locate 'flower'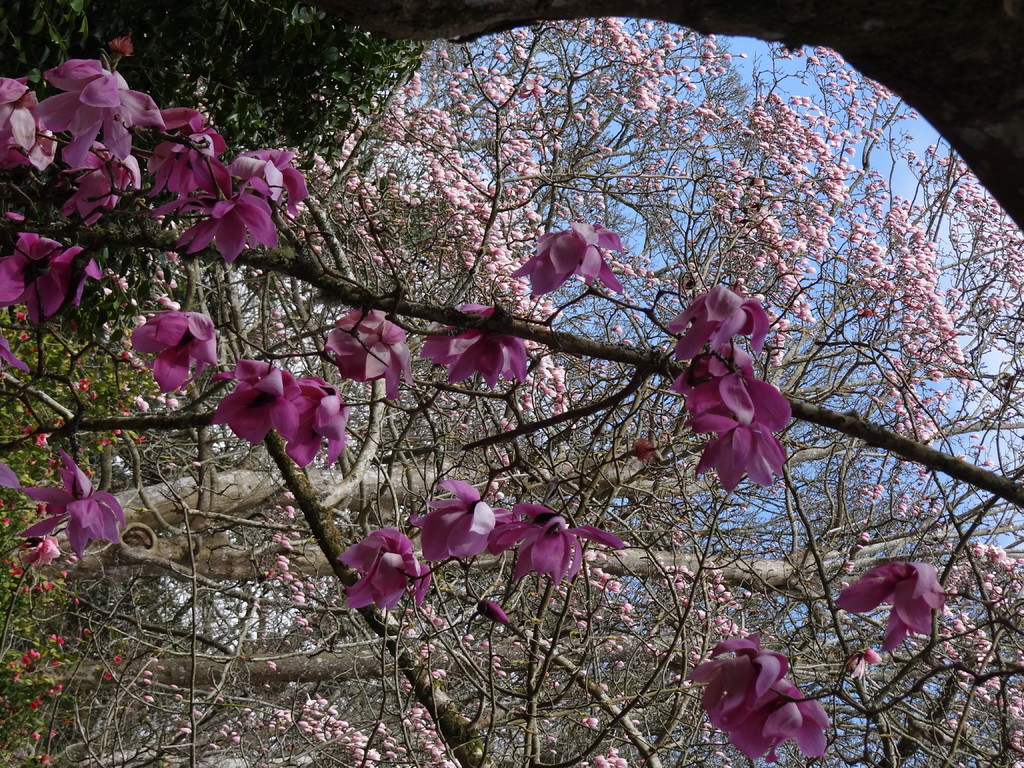
<bbox>674, 347, 755, 413</bbox>
